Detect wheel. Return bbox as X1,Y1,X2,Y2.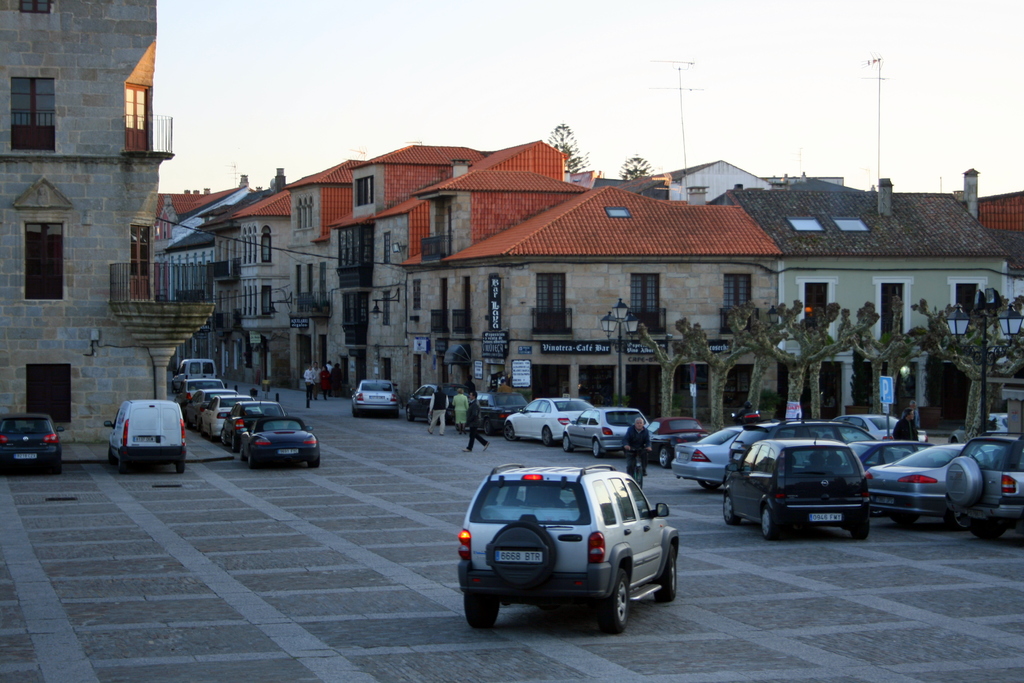
543,429,557,447.
